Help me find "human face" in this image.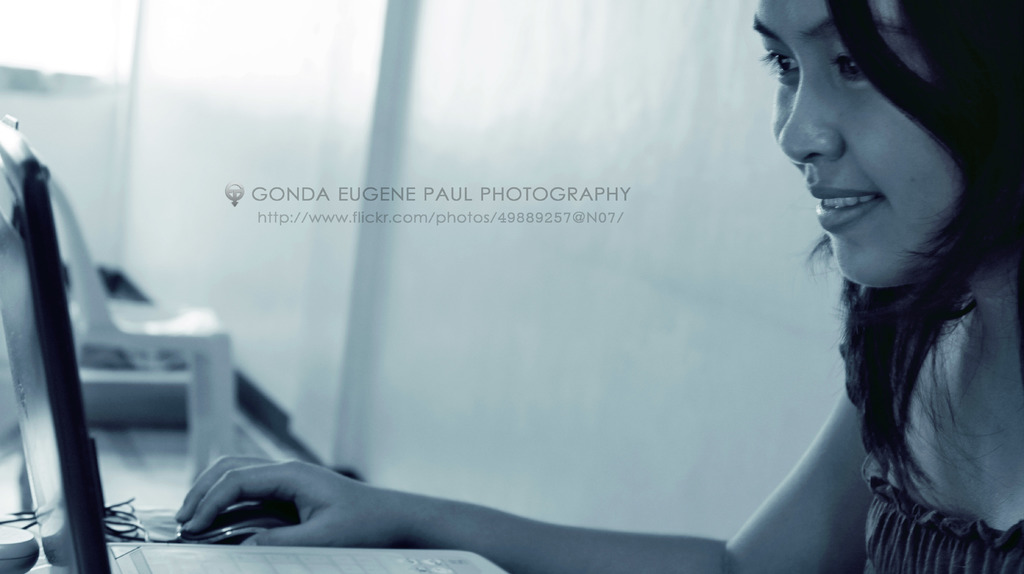
Found it: pyautogui.locateOnScreen(749, 0, 965, 288).
